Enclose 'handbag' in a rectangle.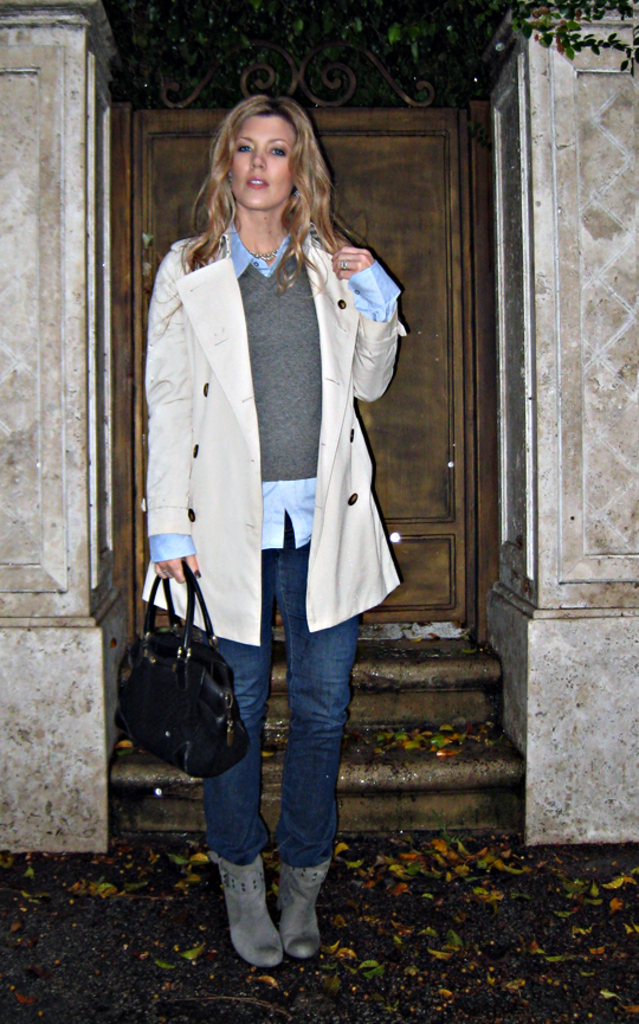
115/555/249/766.
